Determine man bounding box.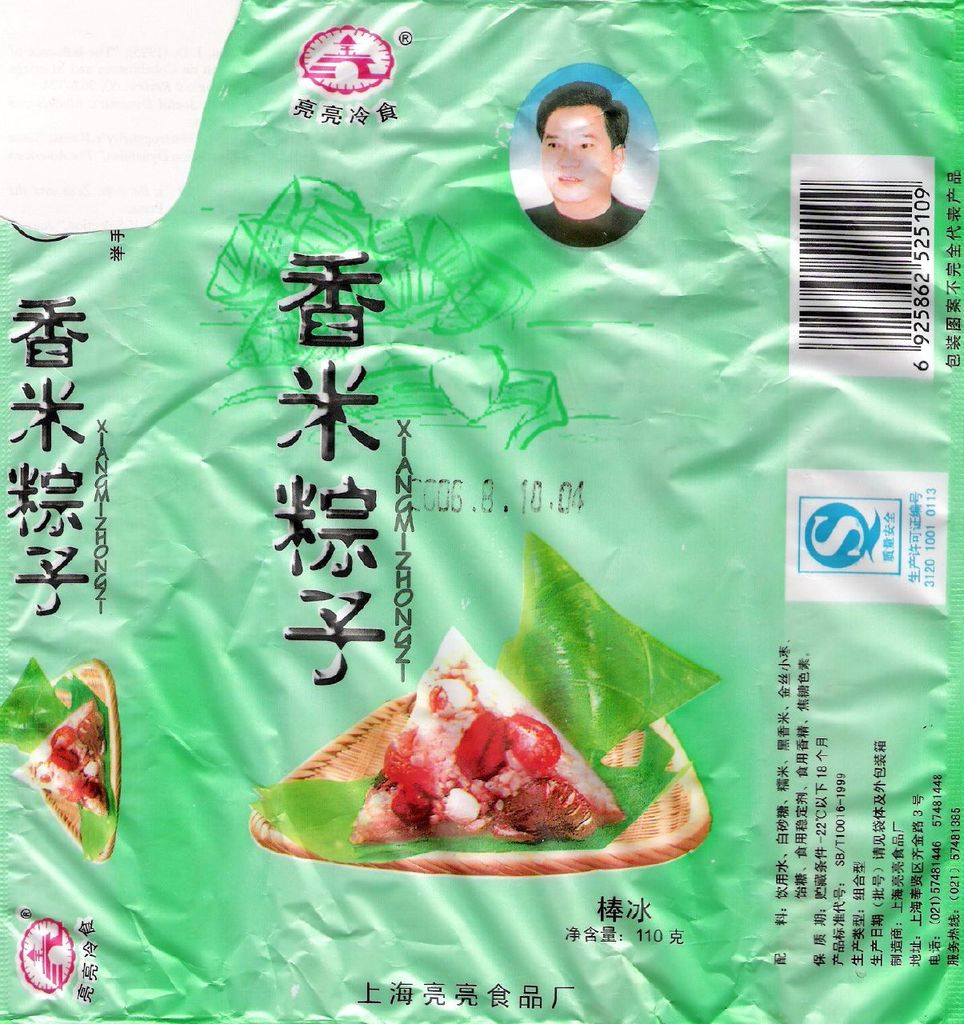
Determined: [521, 75, 646, 251].
